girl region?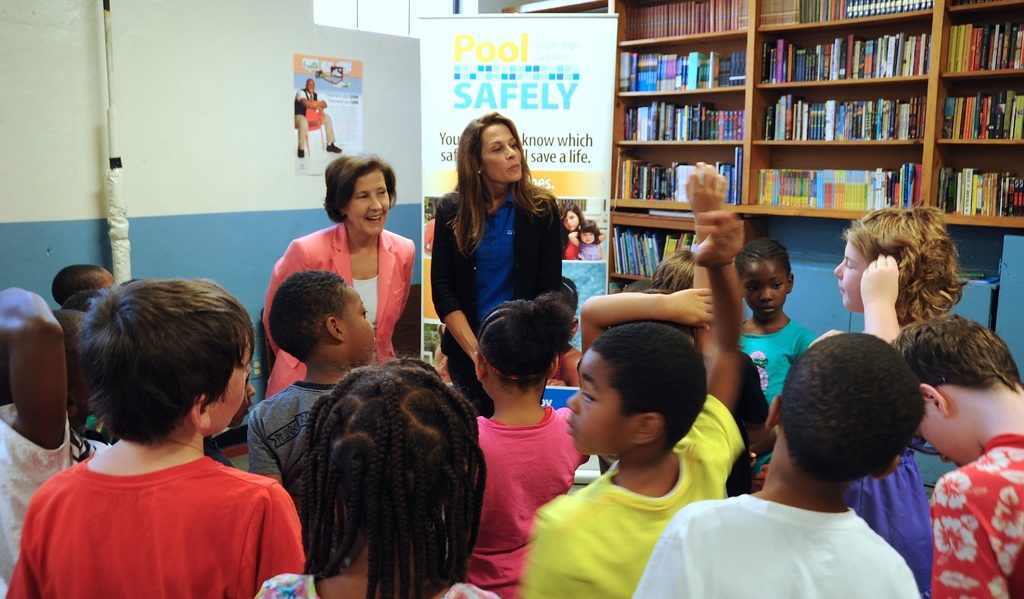
l=567, t=218, r=606, b=264
